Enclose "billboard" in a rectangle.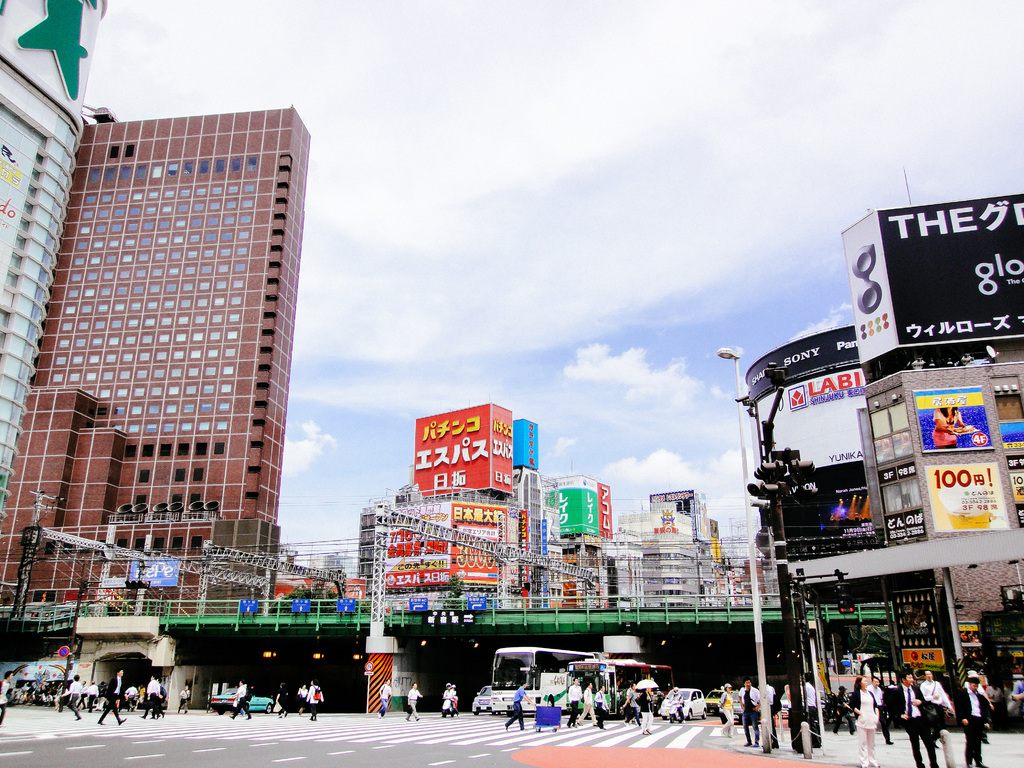
l=536, t=517, r=547, b=607.
